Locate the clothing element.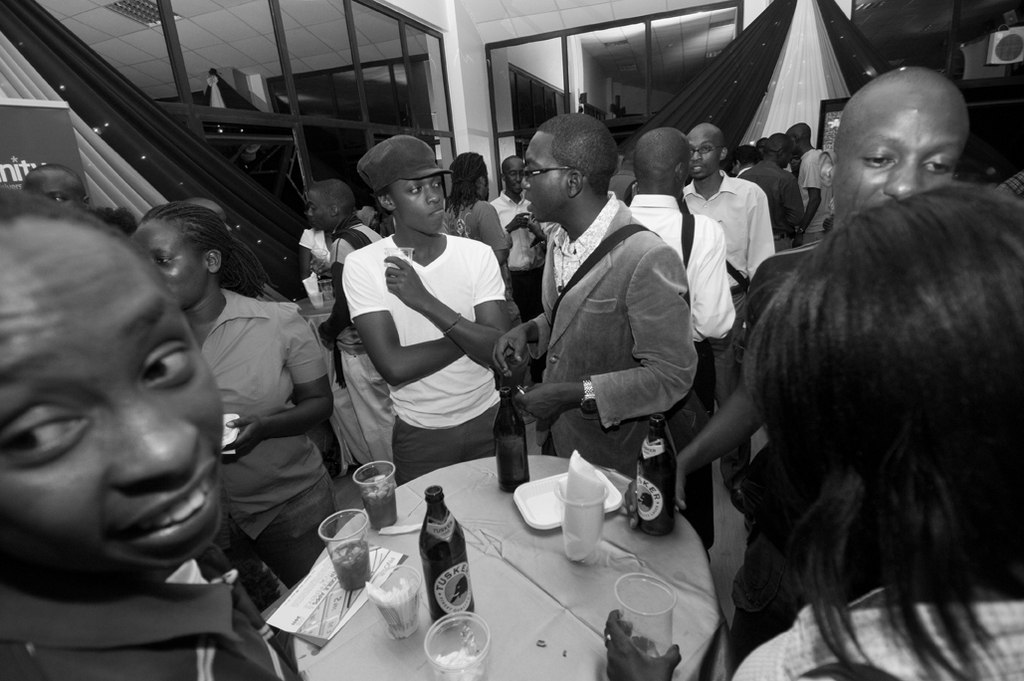
Element bbox: (left=0, top=562, right=321, bottom=680).
